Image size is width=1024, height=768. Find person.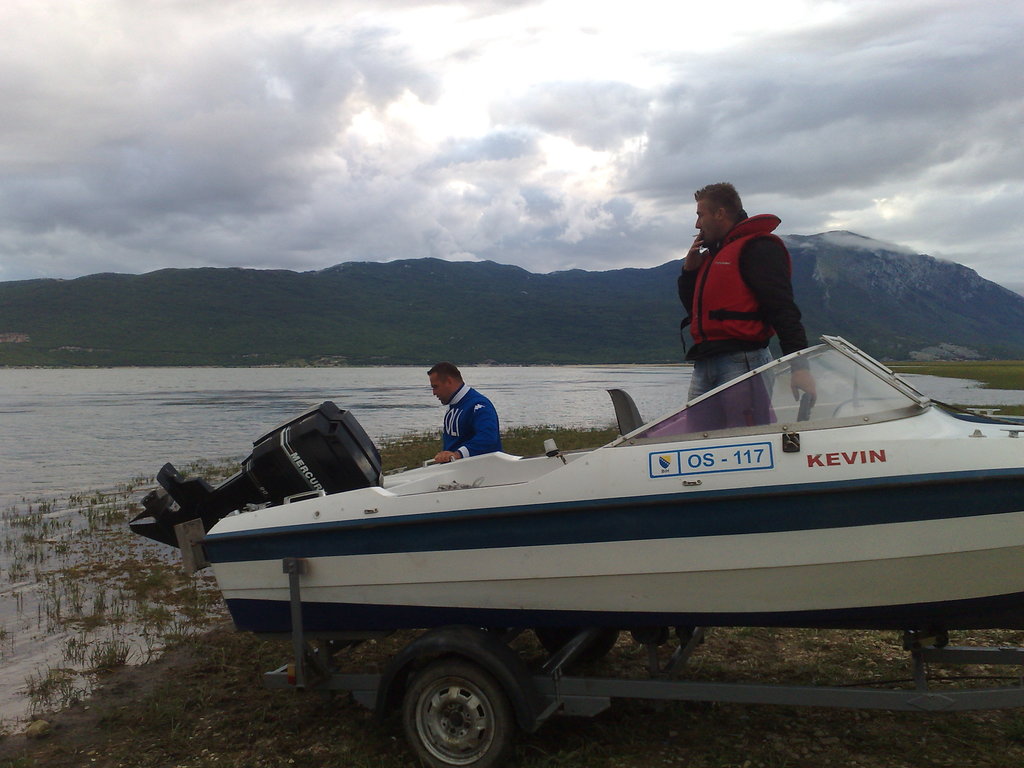
region(417, 362, 506, 465).
